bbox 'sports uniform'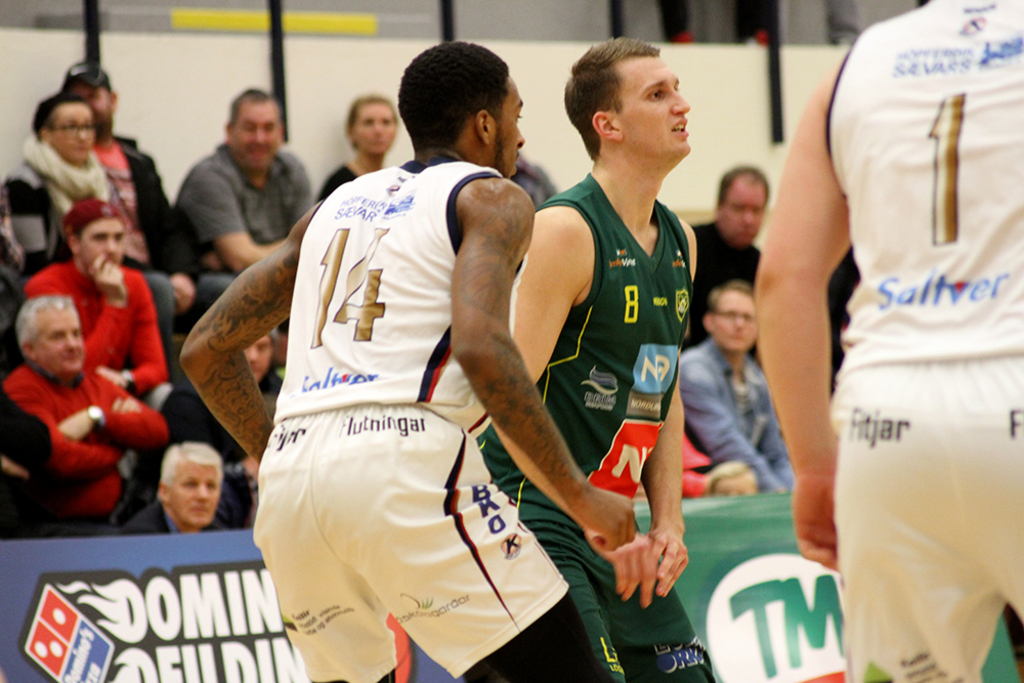
<region>241, 156, 595, 682</region>
